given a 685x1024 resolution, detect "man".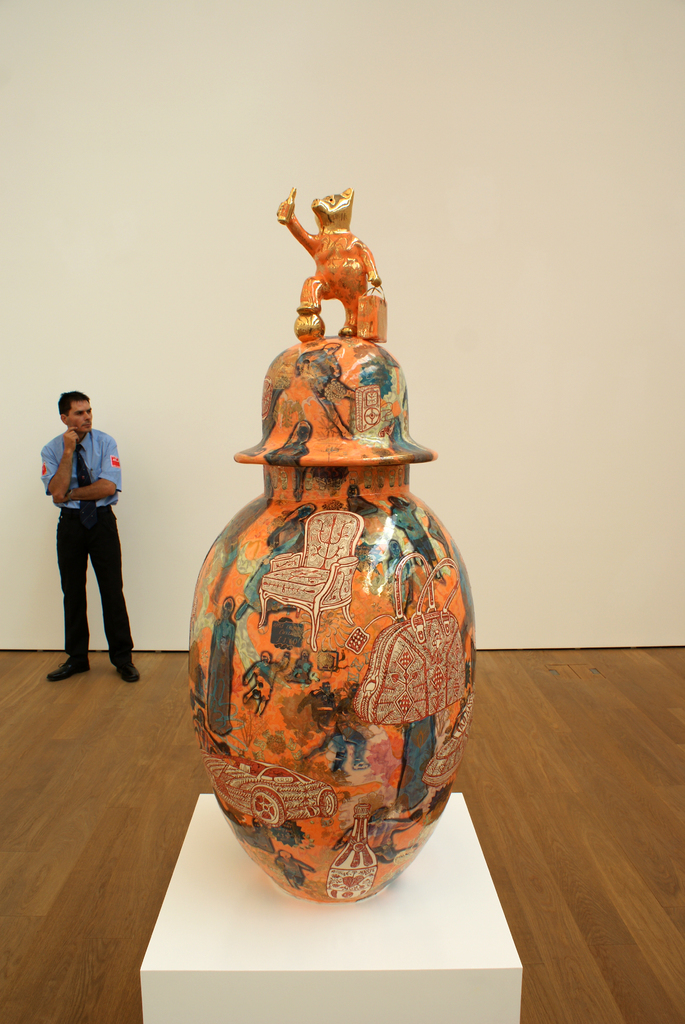
(33, 394, 134, 669).
